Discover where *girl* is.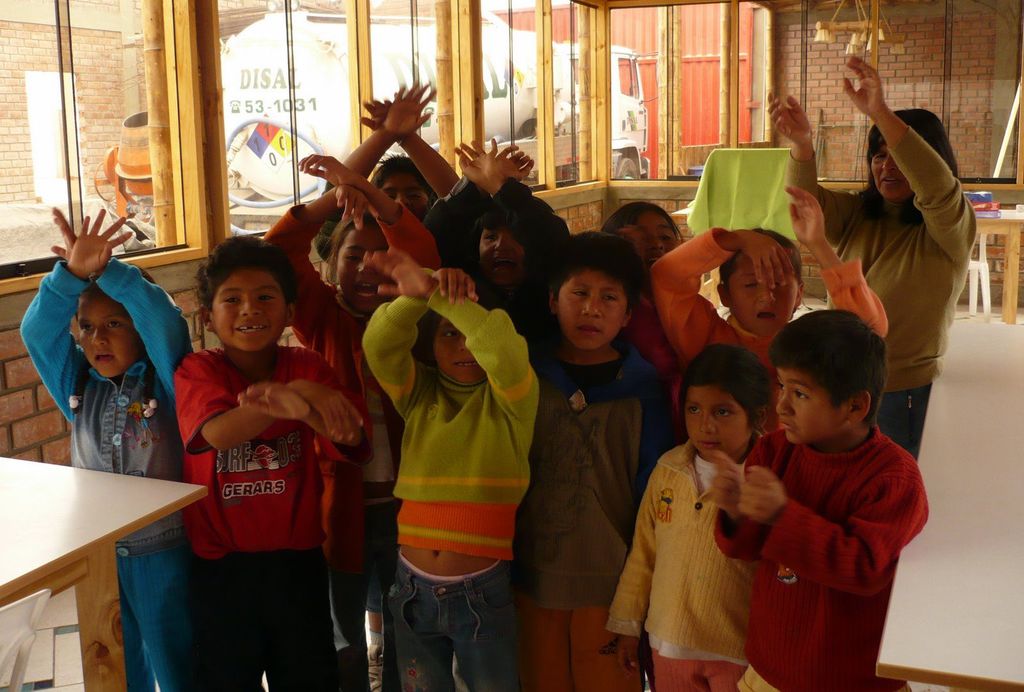
Discovered at select_region(770, 52, 985, 463).
